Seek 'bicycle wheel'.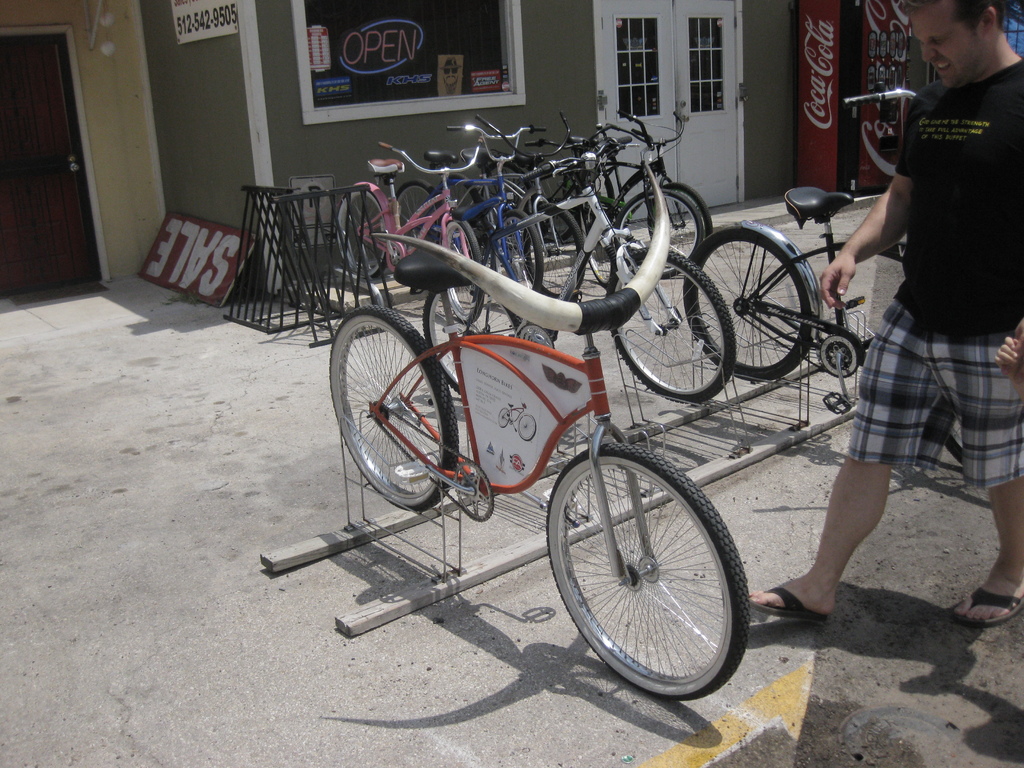
x1=443, y1=220, x2=488, y2=326.
